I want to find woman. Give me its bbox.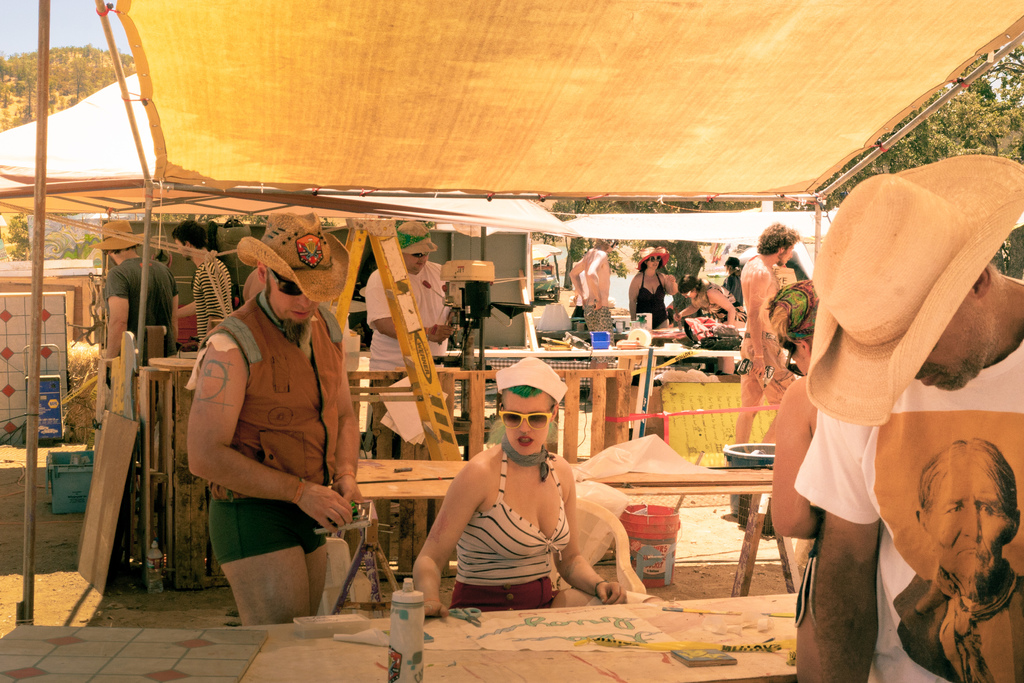
(left=671, top=273, right=742, bottom=325).
